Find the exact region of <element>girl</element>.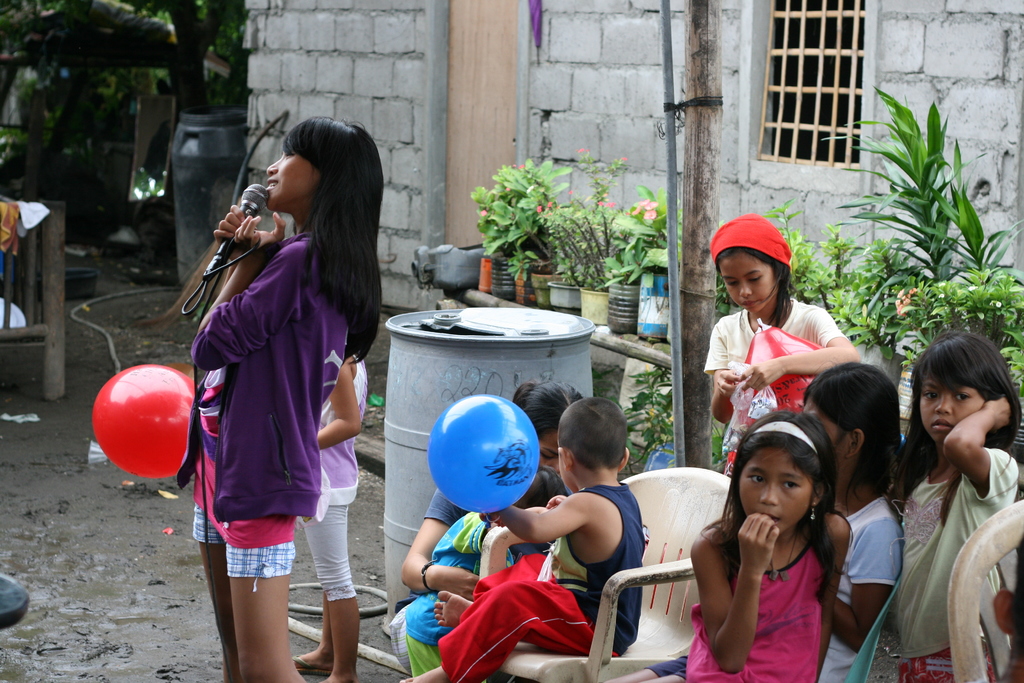
Exact region: x1=886 y1=329 x2=1017 y2=682.
